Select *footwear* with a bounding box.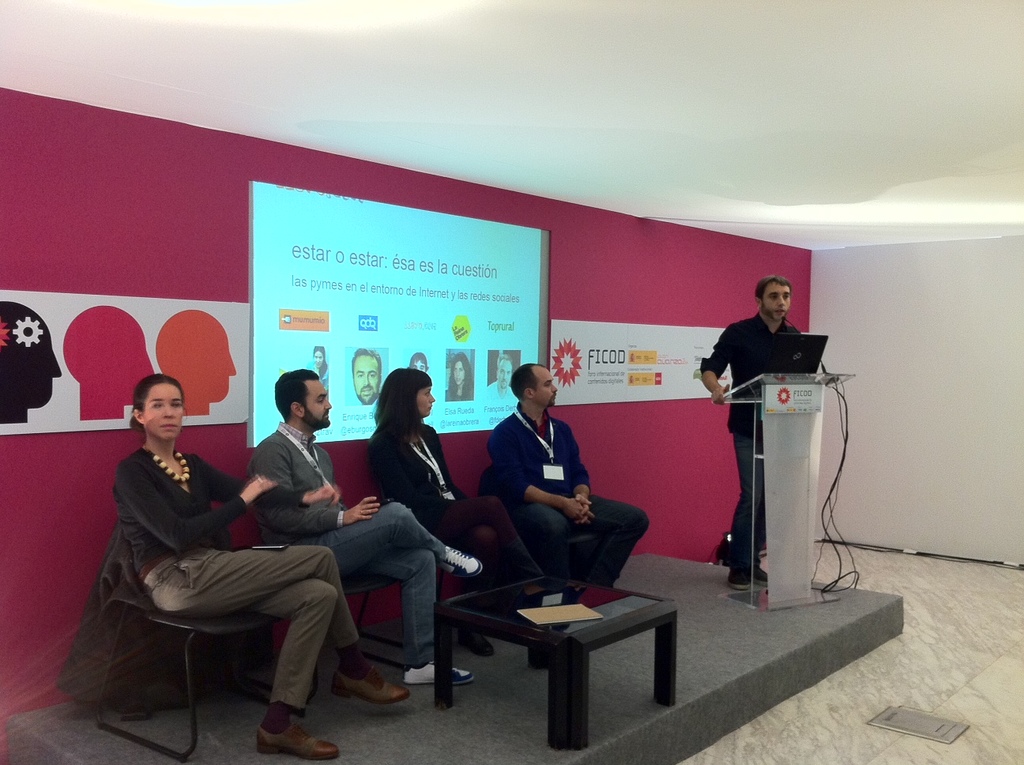
(254, 713, 340, 762).
